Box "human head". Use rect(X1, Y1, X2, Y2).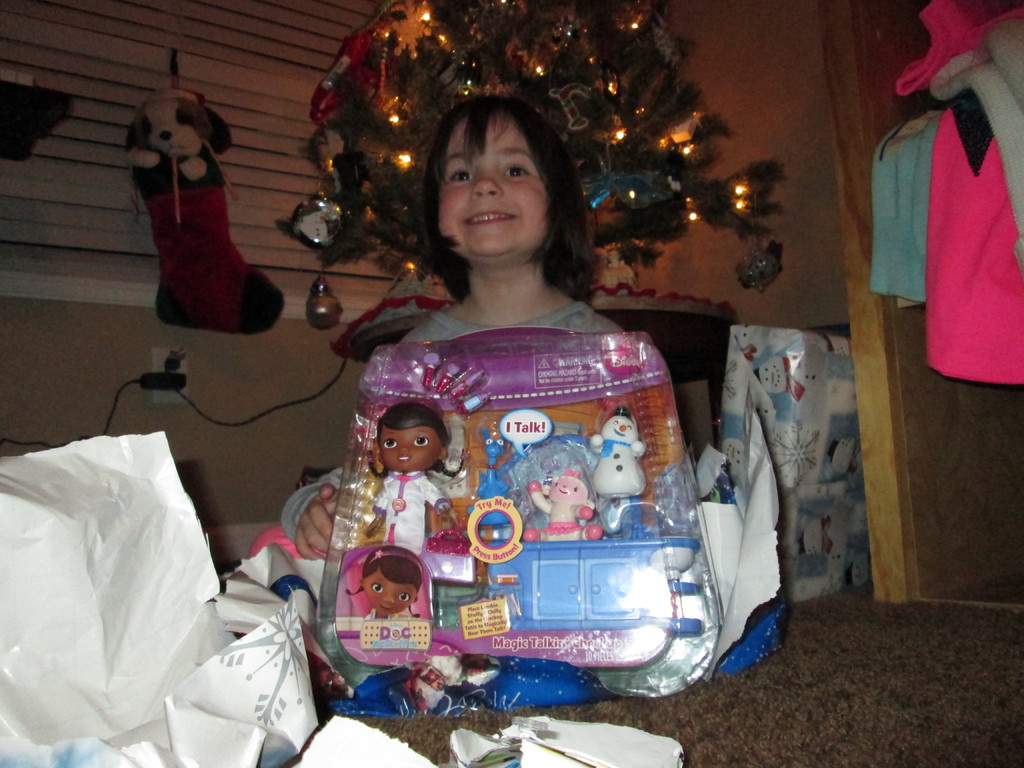
rect(374, 393, 451, 479).
